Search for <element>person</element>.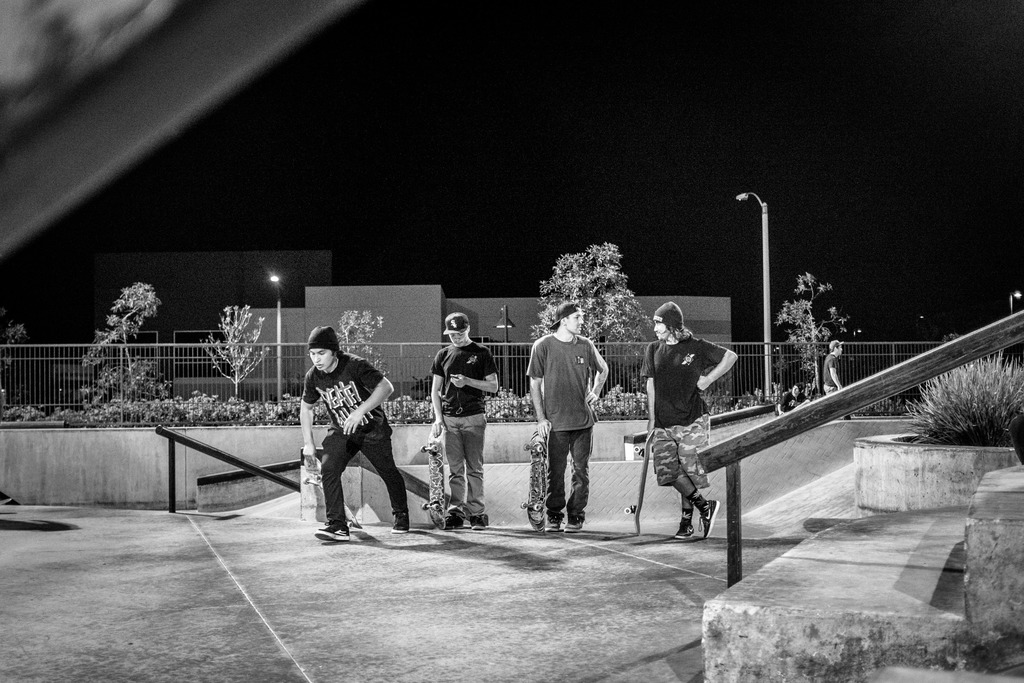
Found at 771,383,805,416.
